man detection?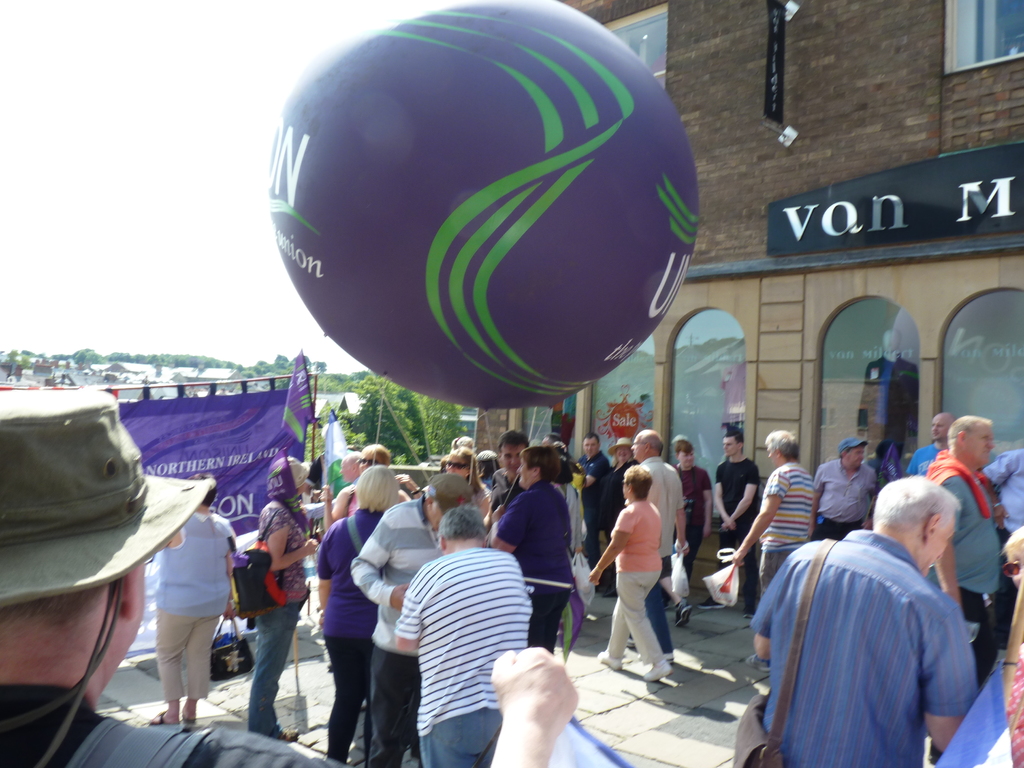
crop(921, 413, 1007, 691)
